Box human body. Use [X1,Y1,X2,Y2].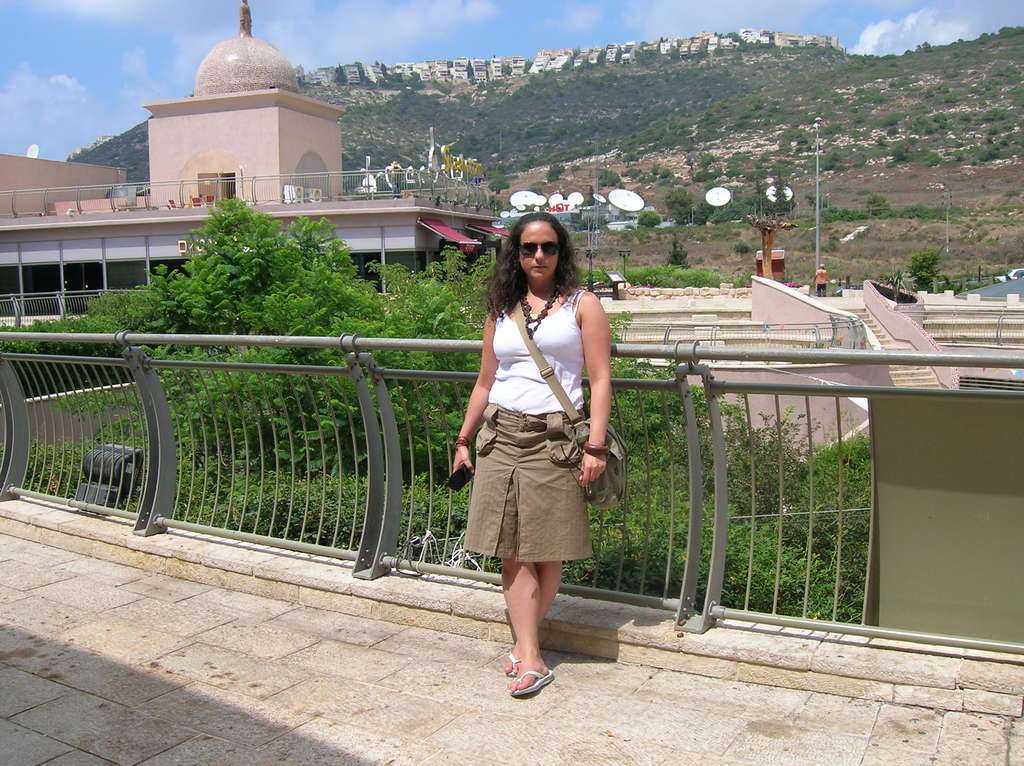
[809,269,830,297].
